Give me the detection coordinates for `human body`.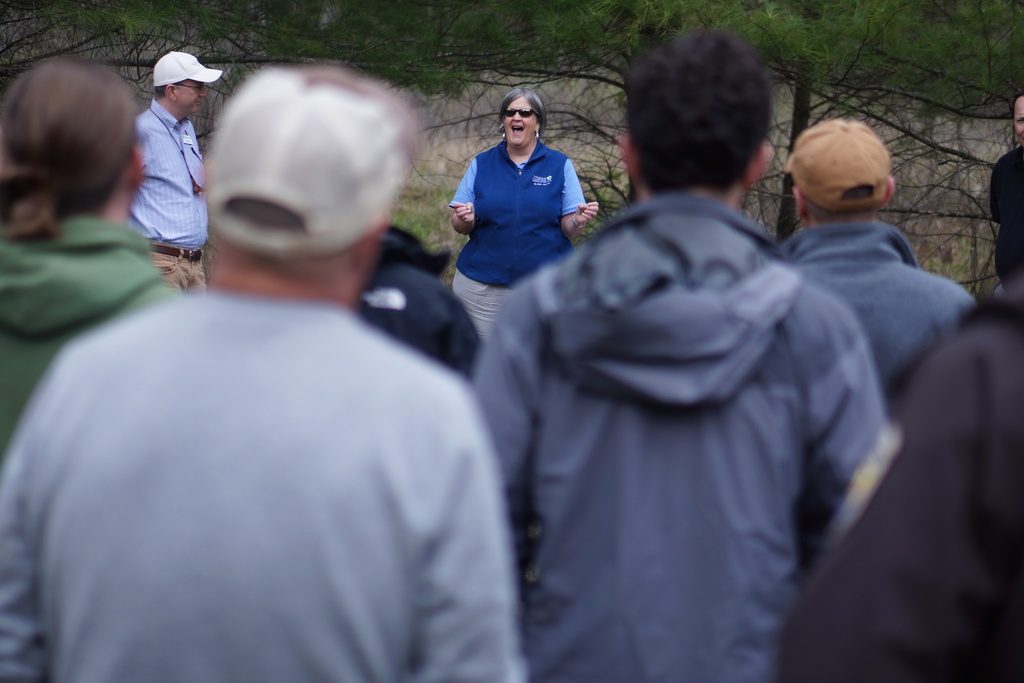
{"x1": 5, "y1": 210, "x2": 203, "y2": 441}.
